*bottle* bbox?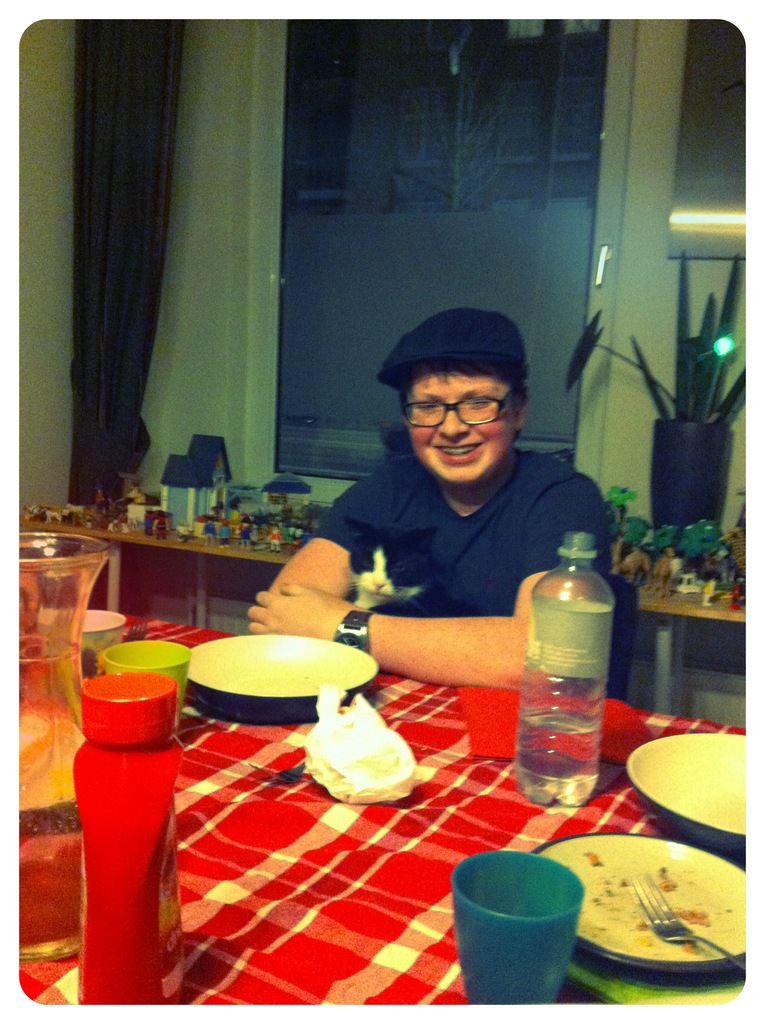
[519, 534, 621, 811]
